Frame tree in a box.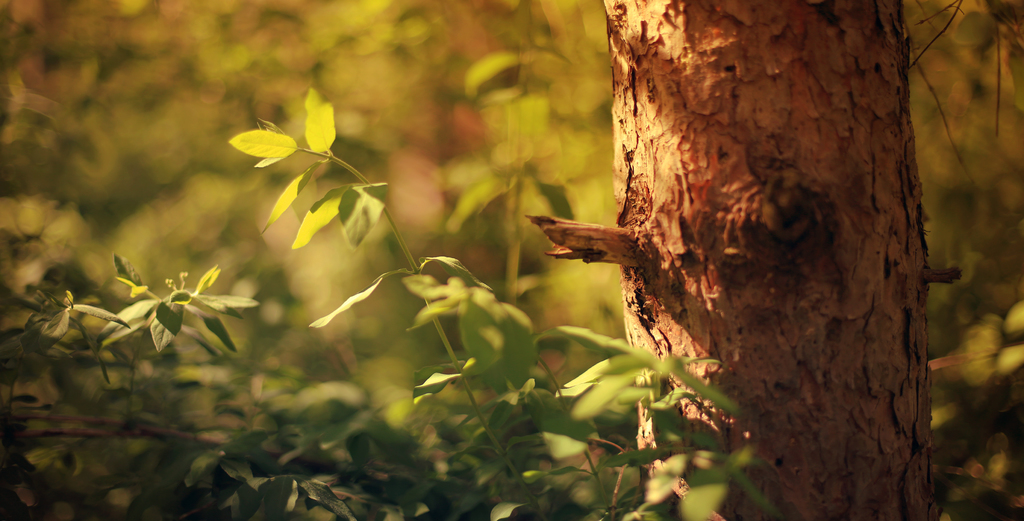
left=517, top=0, right=972, bottom=520.
